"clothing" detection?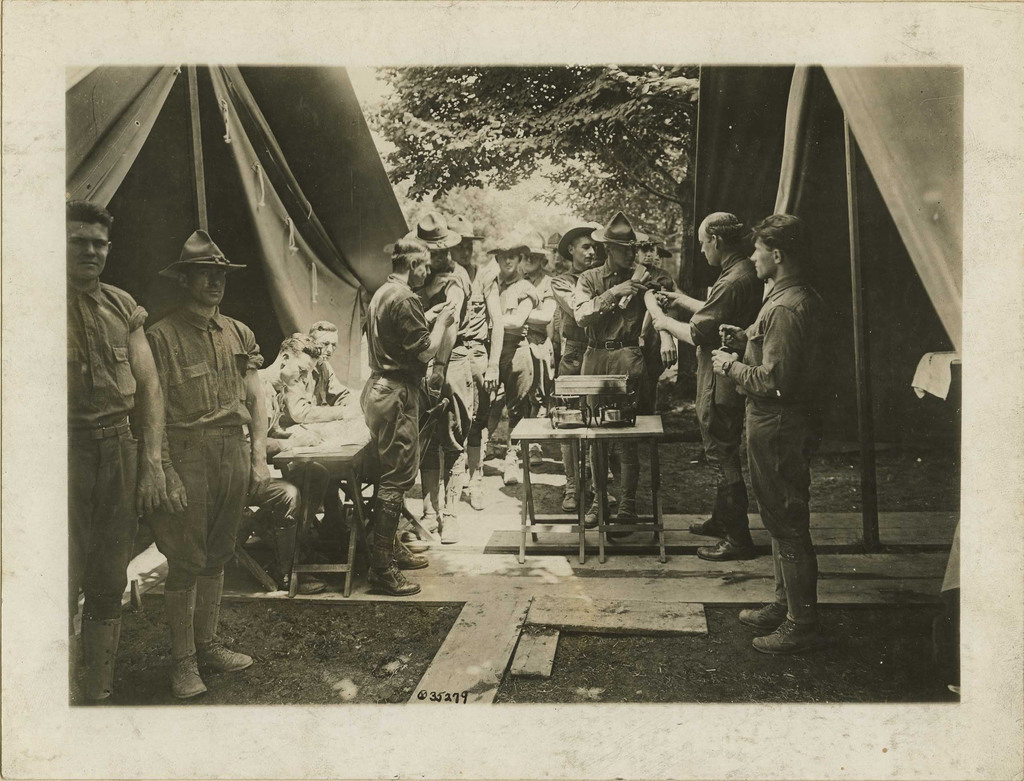
<region>252, 372, 287, 584</region>
